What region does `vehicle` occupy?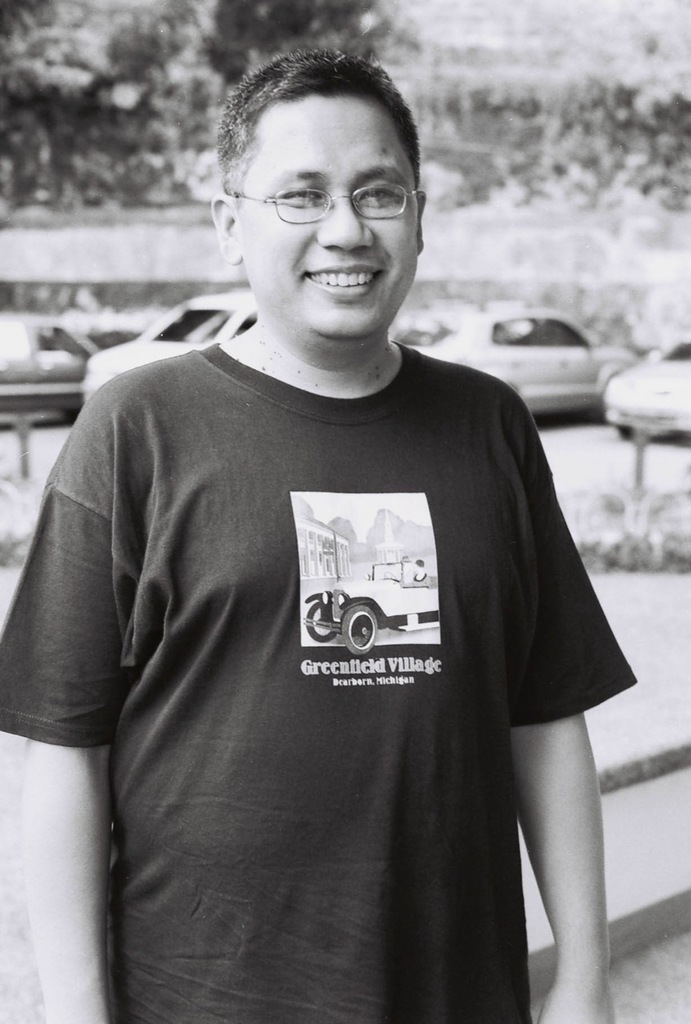
region(599, 337, 690, 442).
